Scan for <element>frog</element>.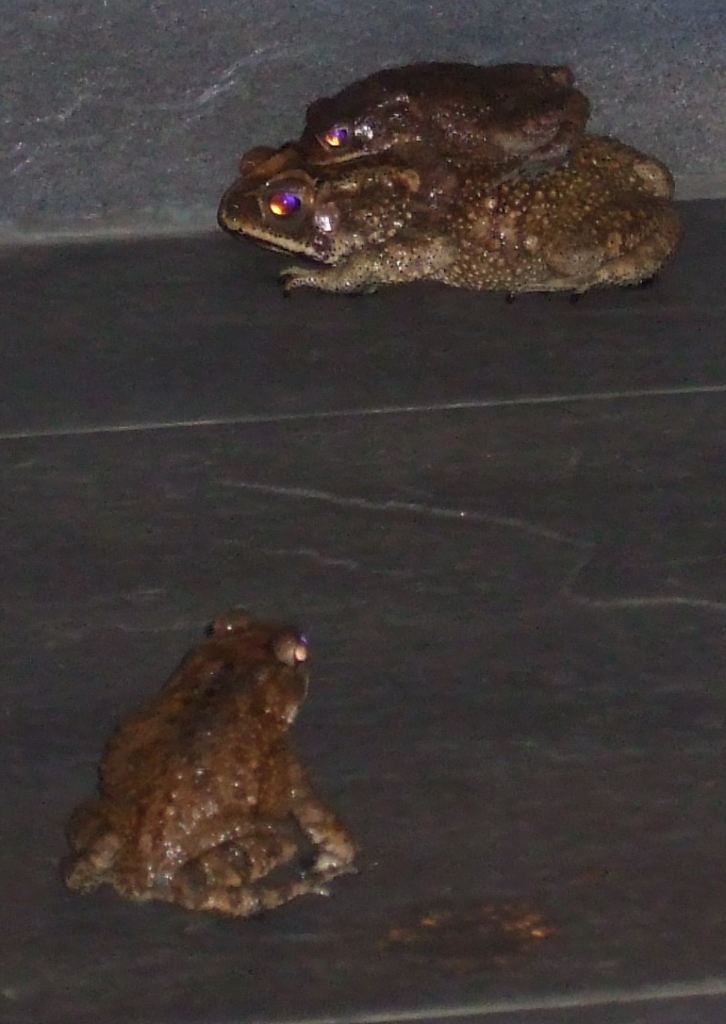
Scan result: <bbox>61, 608, 358, 923</bbox>.
